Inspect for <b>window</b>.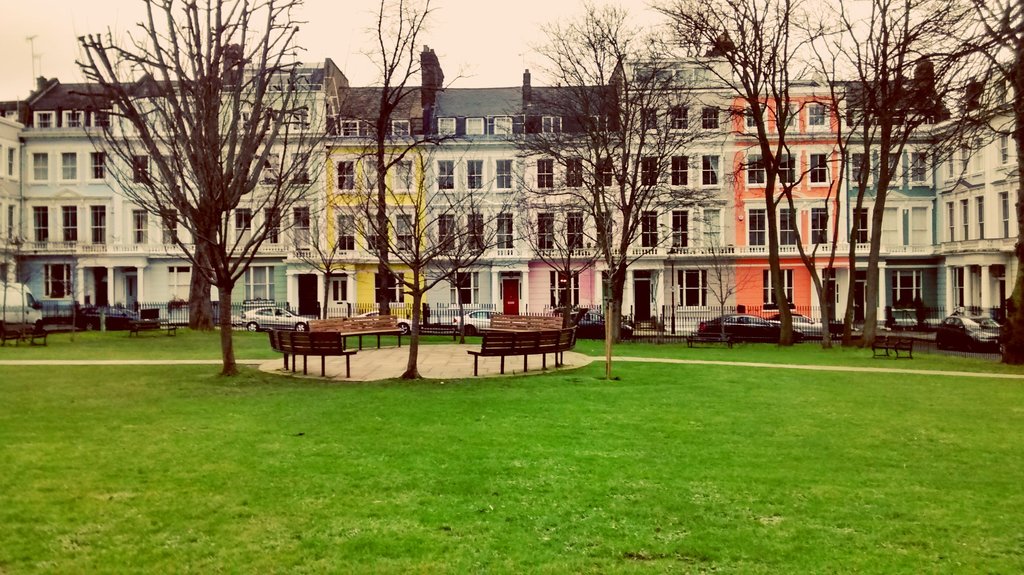
Inspection: l=6, t=146, r=16, b=181.
